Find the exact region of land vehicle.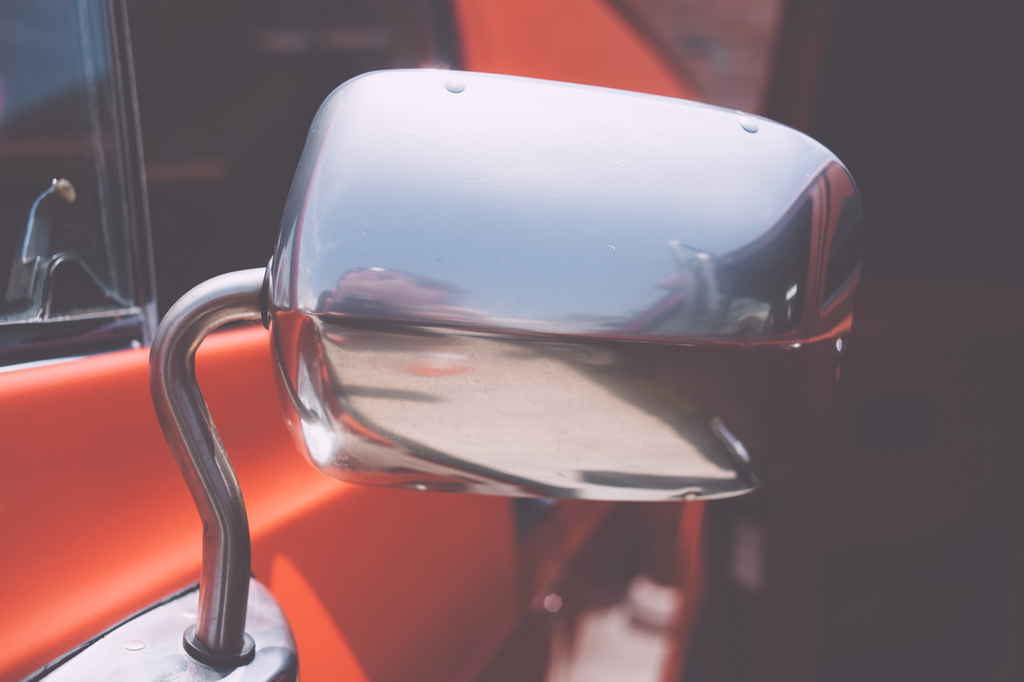
Exact region: box=[0, 0, 858, 681].
